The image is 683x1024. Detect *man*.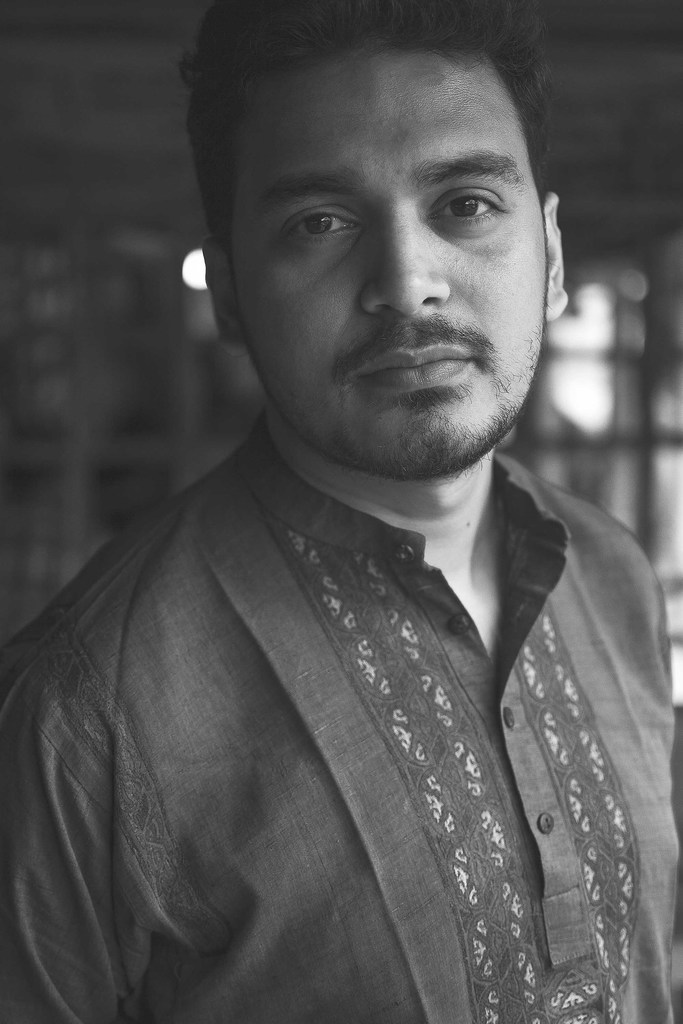
Detection: BBox(11, 0, 682, 1023).
